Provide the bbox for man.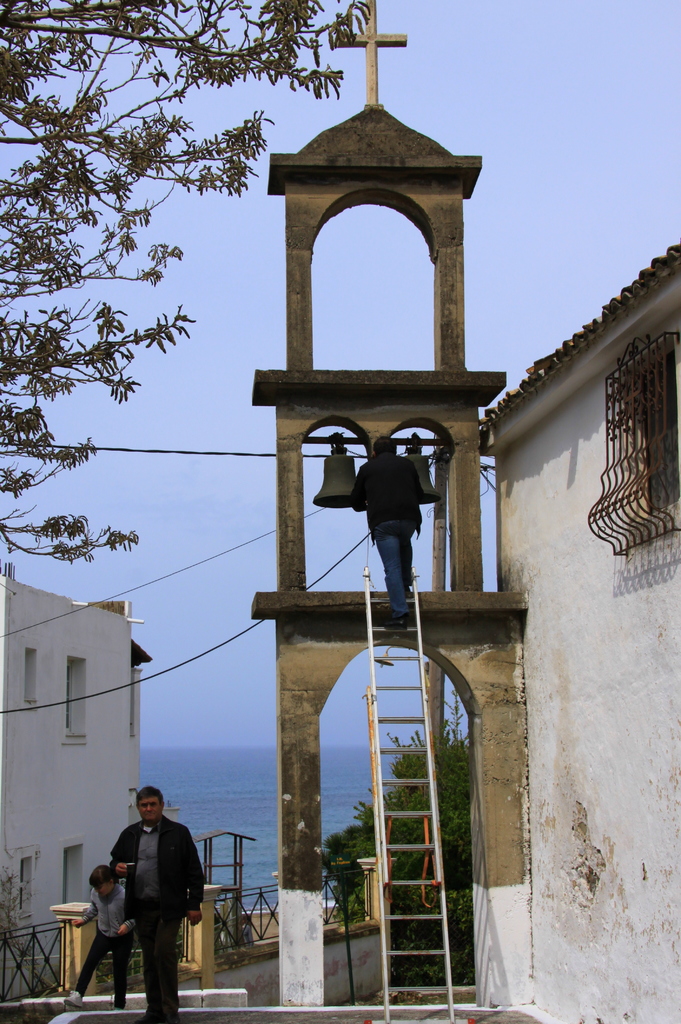
locate(347, 431, 426, 618).
